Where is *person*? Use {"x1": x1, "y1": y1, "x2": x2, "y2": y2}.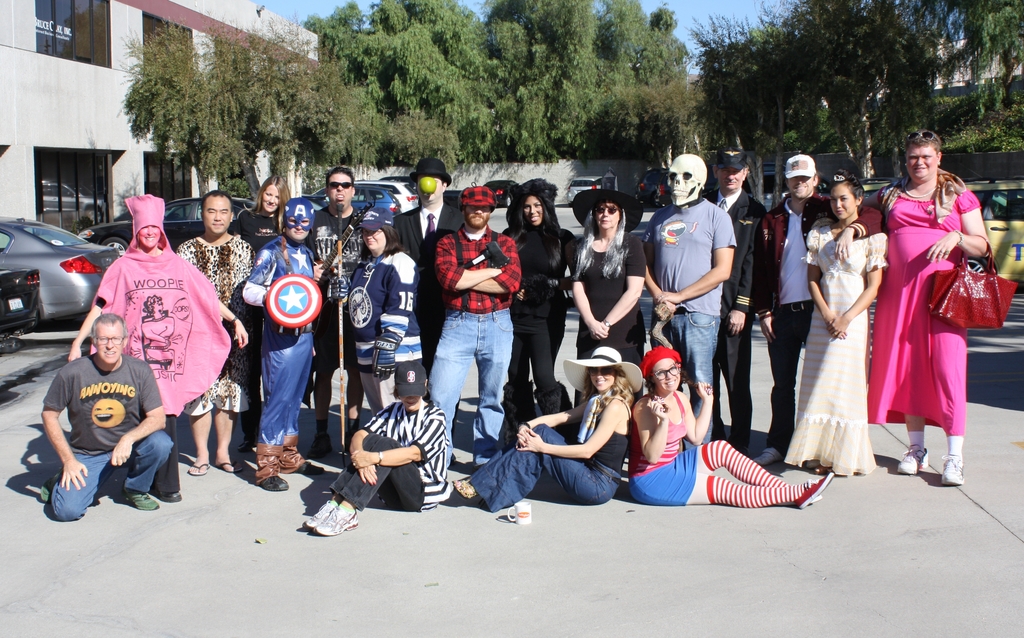
{"x1": 327, "y1": 207, "x2": 423, "y2": 429}.
